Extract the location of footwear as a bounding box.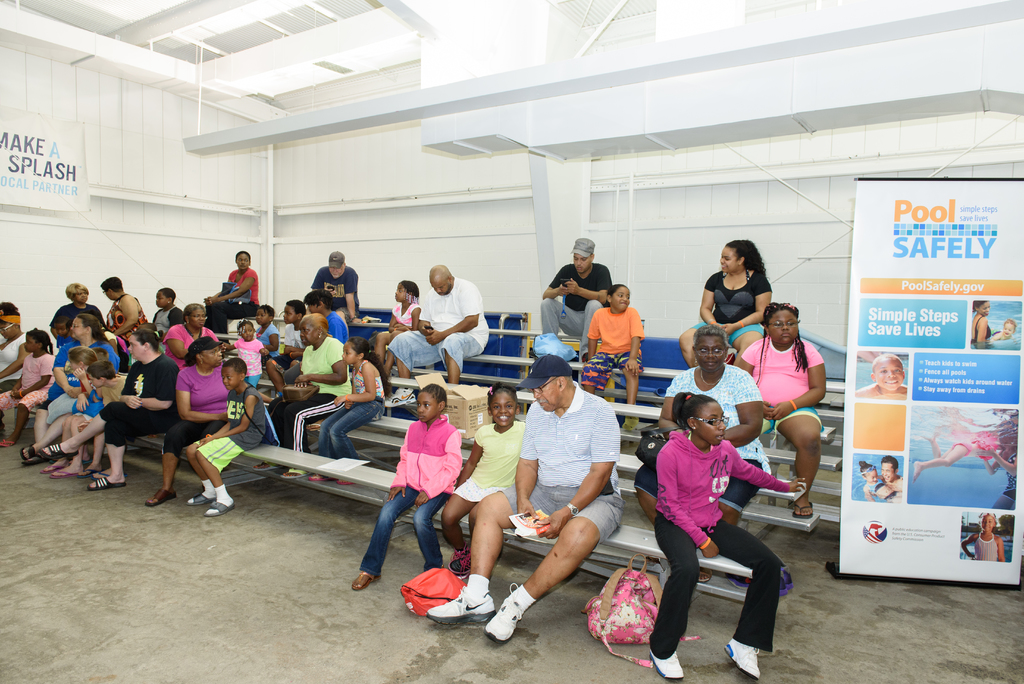
rect(794, 502, 817, 519).
